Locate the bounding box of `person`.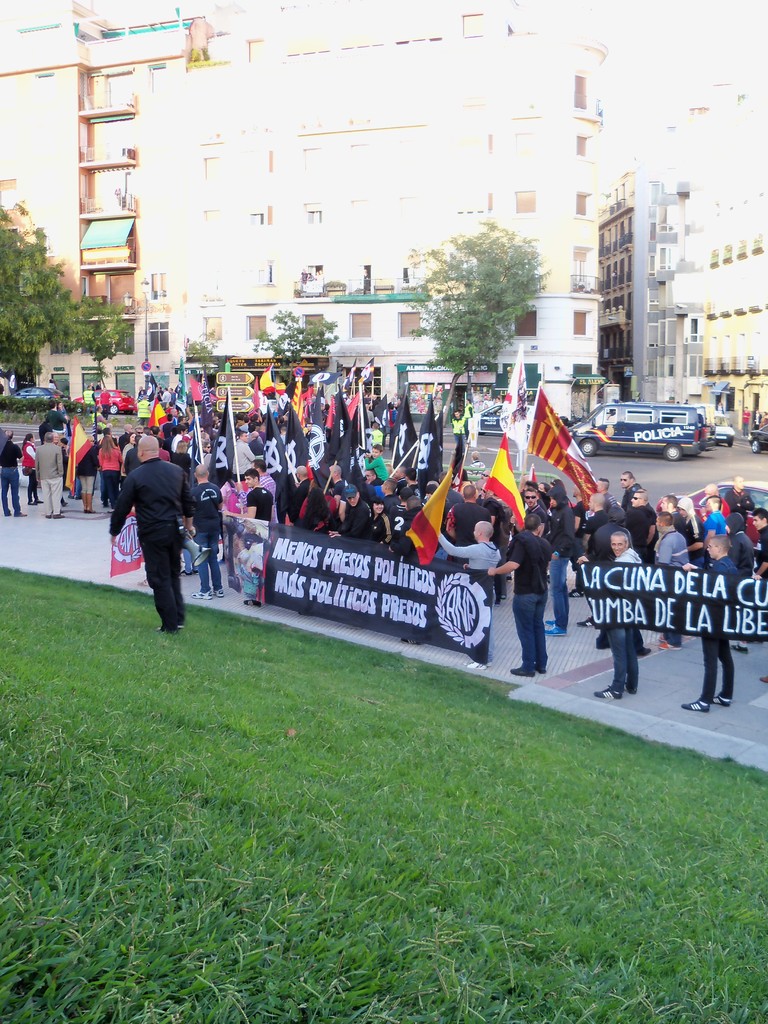
Bounding box: bbox(157, 413, 174, 448).
